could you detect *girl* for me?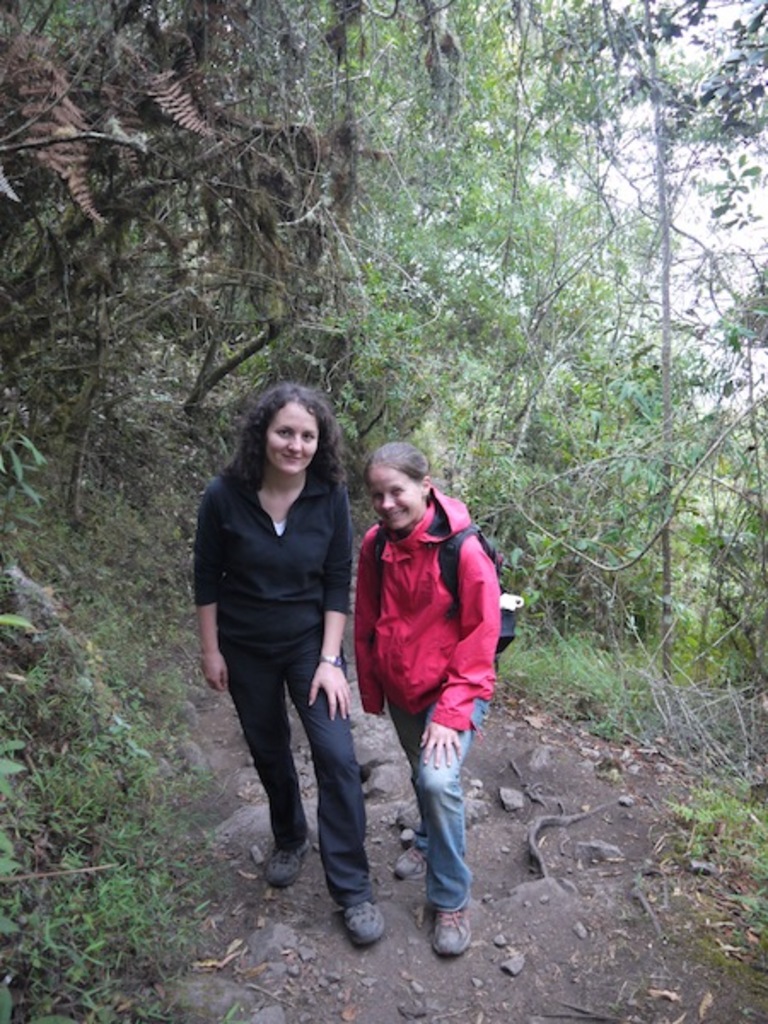
Detection result: region(355, 442, 526, 957).
